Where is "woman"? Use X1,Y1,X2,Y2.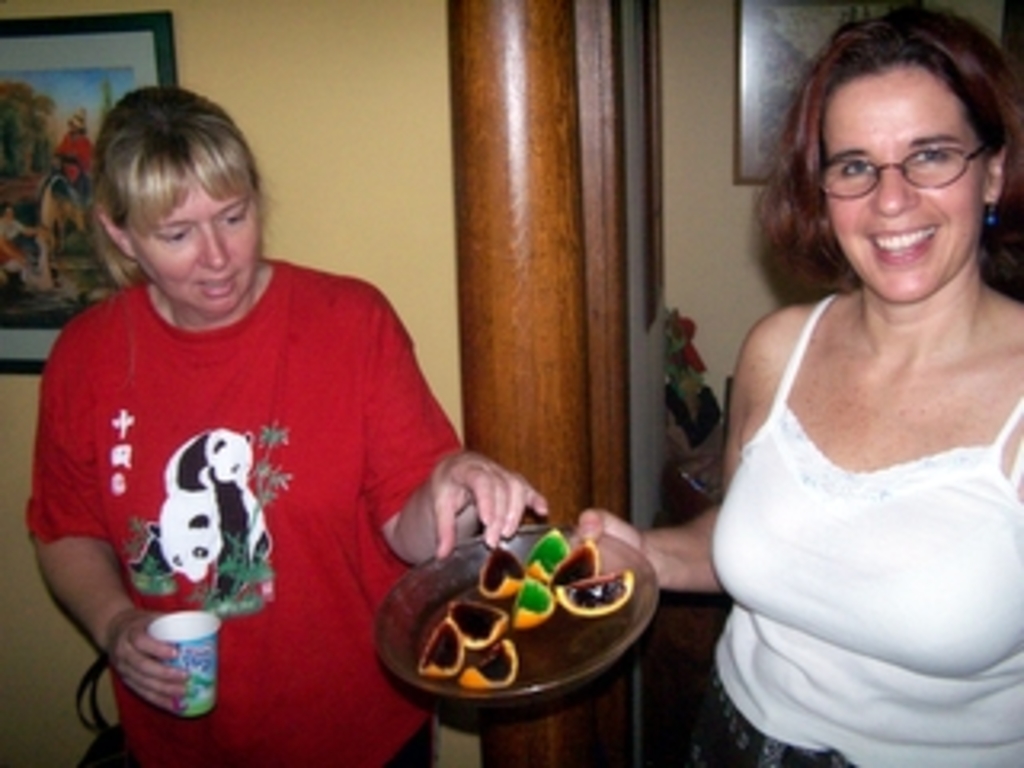
570,0,1021,765.
